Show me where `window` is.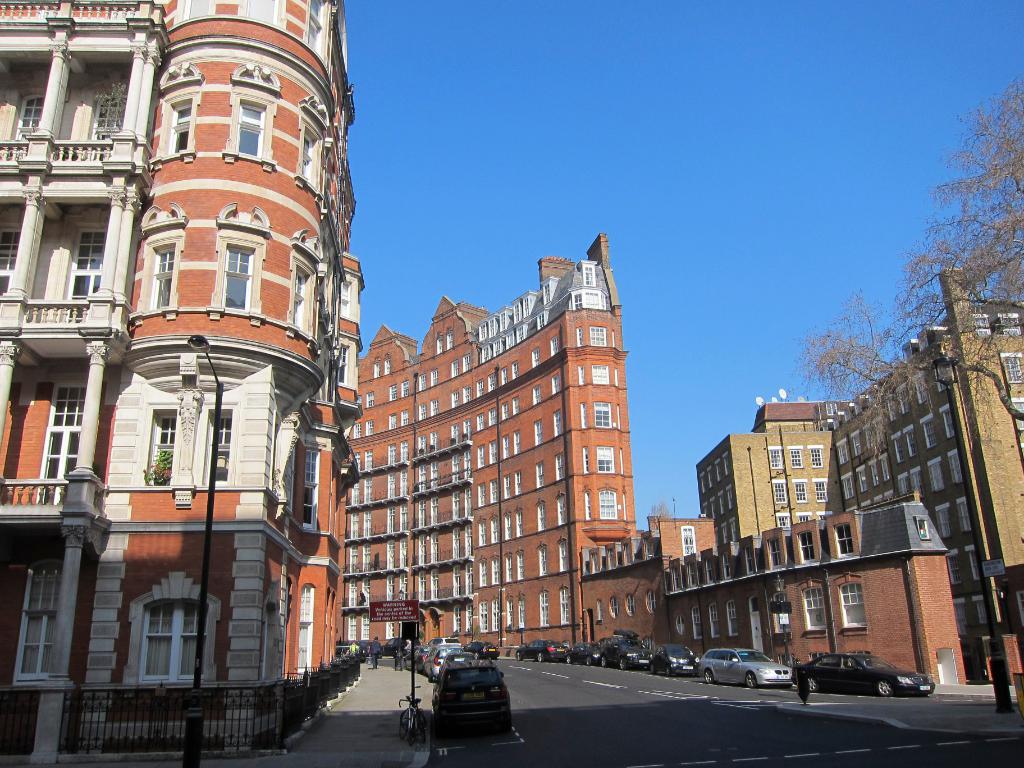
`window` is at x1=555, y1=407, x2=561, y2=436.
